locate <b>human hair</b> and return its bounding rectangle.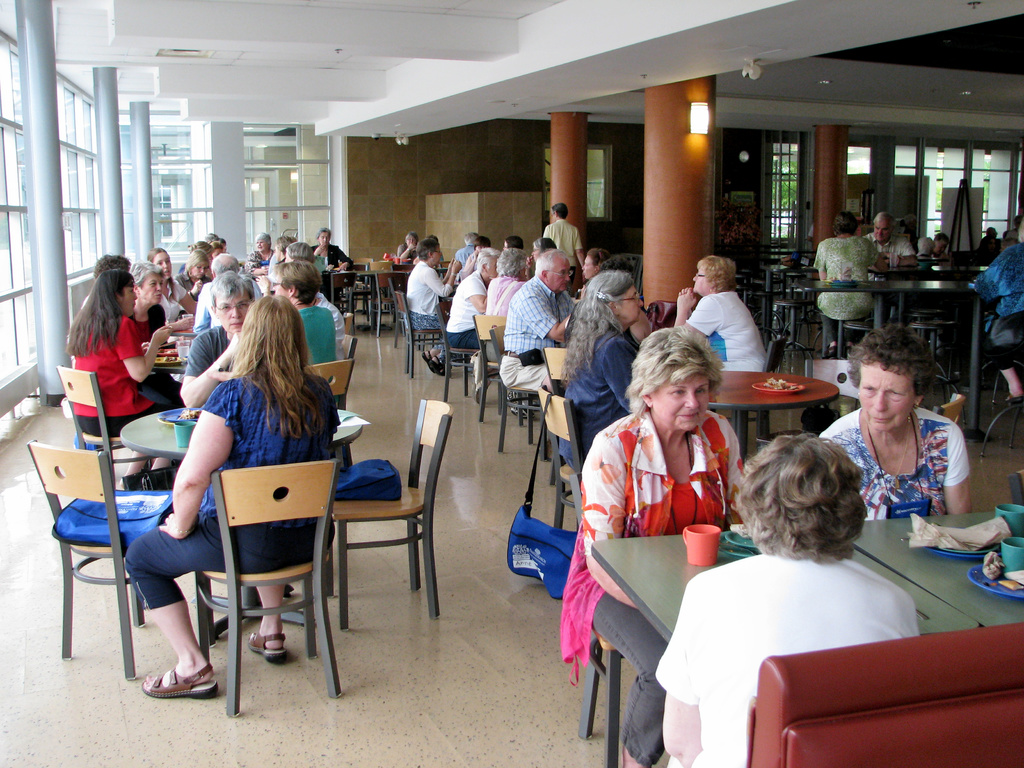
left=476, top=246, right=500, bottom=273.
